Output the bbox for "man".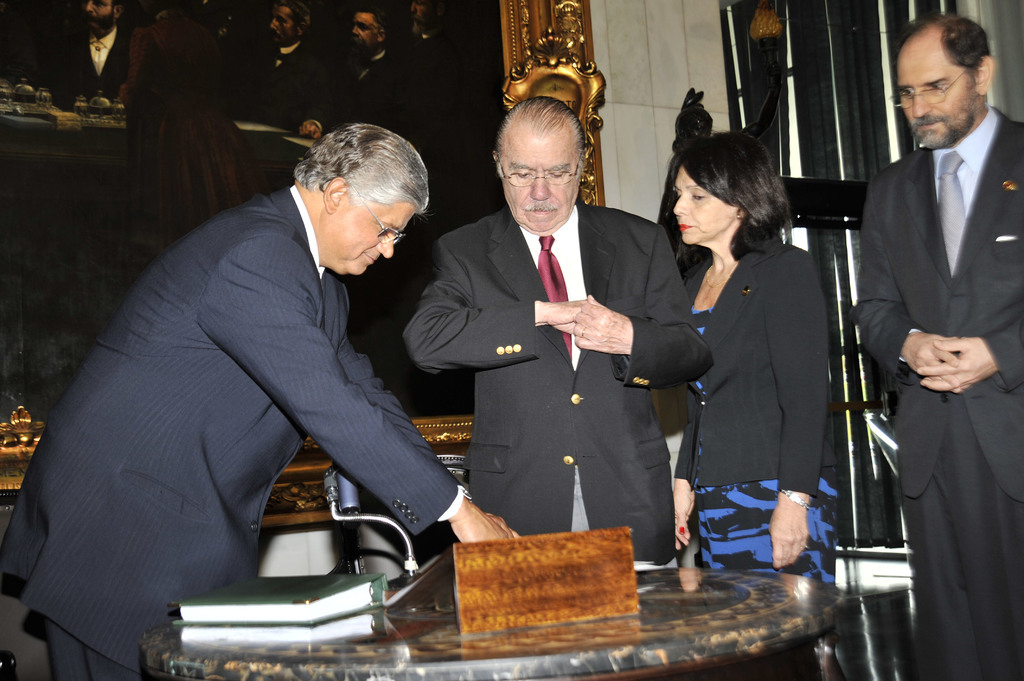
[257,0,325,116].
